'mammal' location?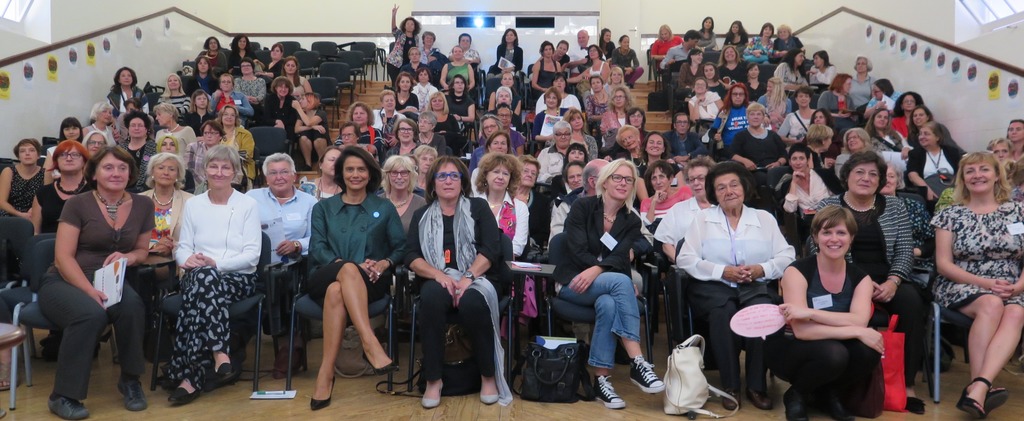
[381, 3, 422, 81]
